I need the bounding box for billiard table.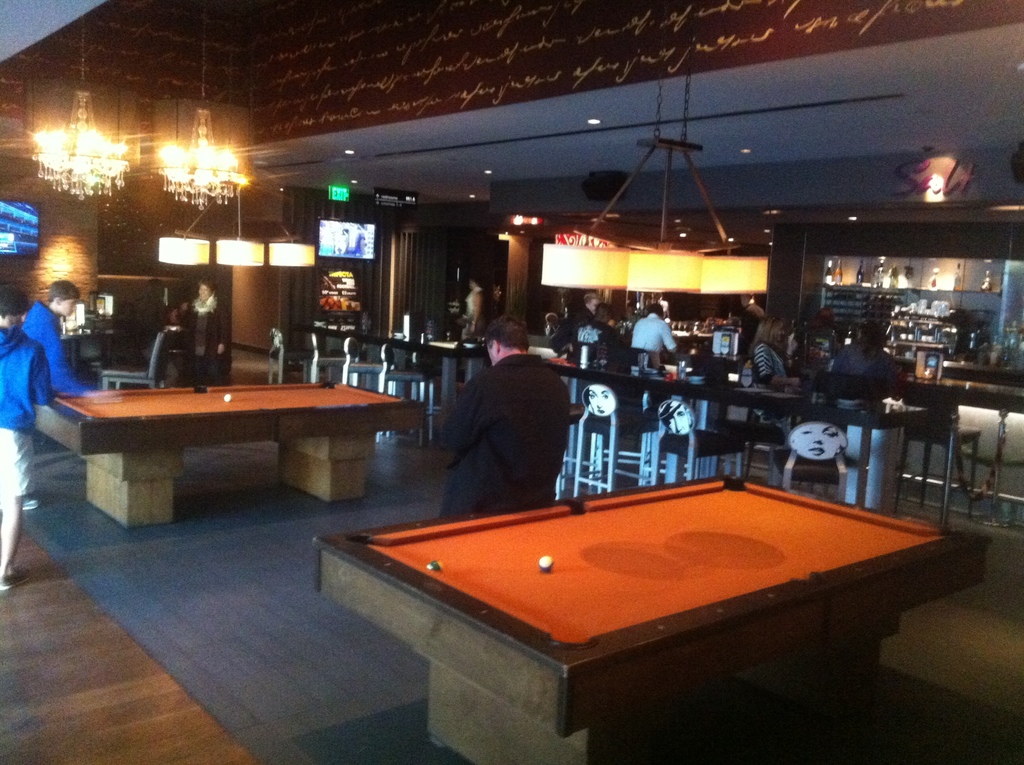
Here it is: (314, 472, 996, 764).
